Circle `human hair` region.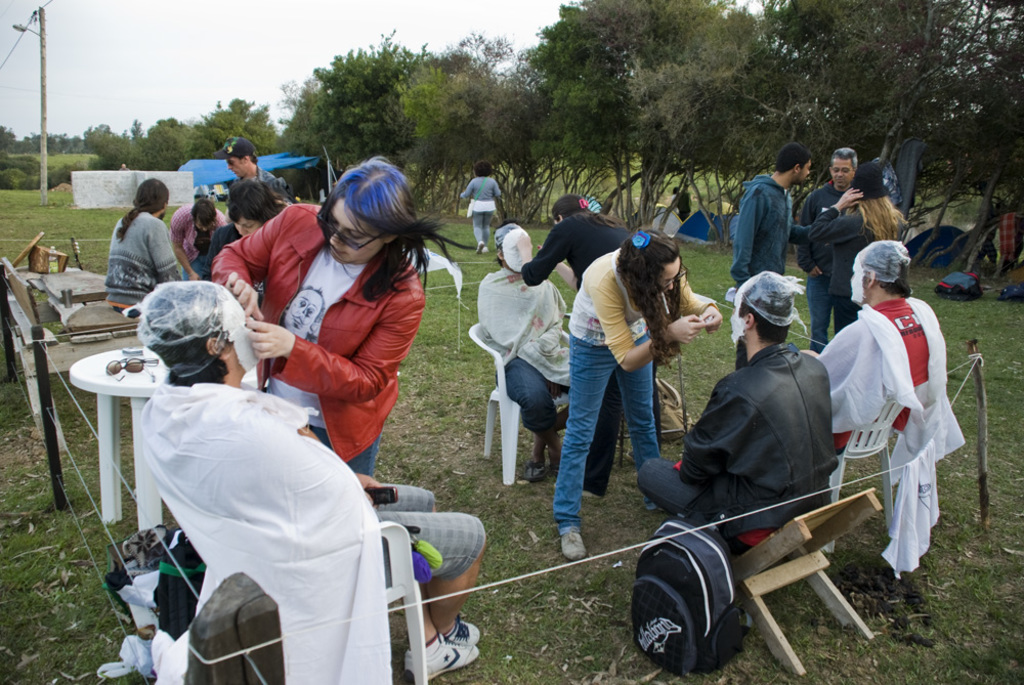
Region: select_region(151, 275, 238, 385).
